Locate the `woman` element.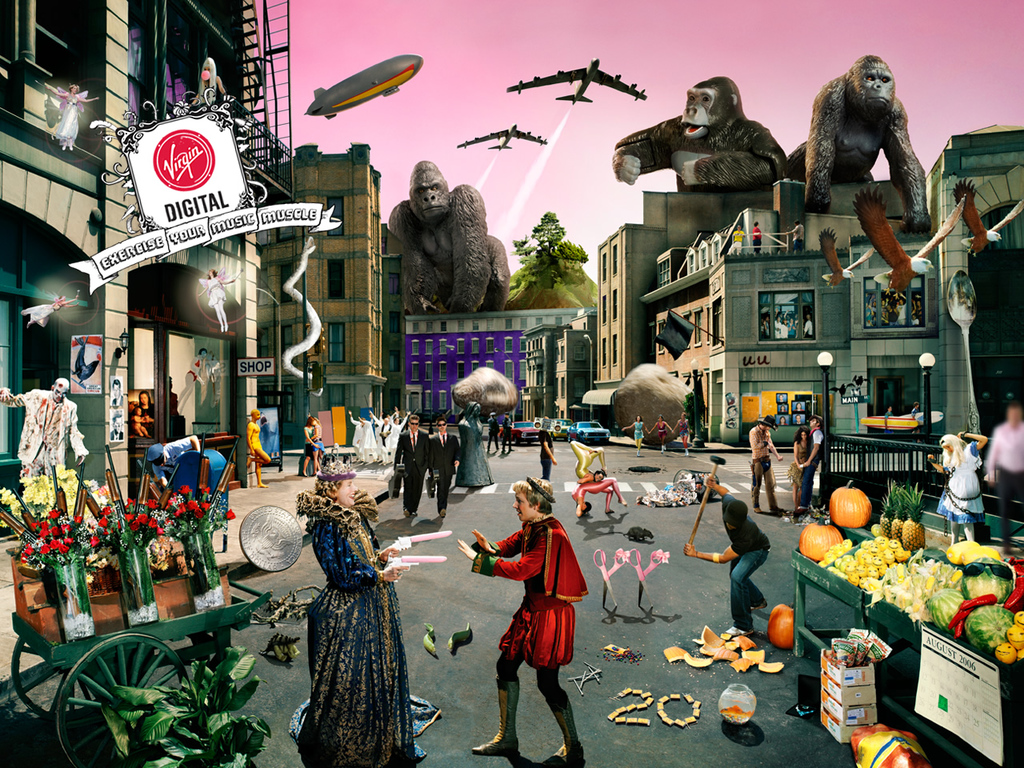
Element bbox: bbox=(248, 411, 272, 487).
